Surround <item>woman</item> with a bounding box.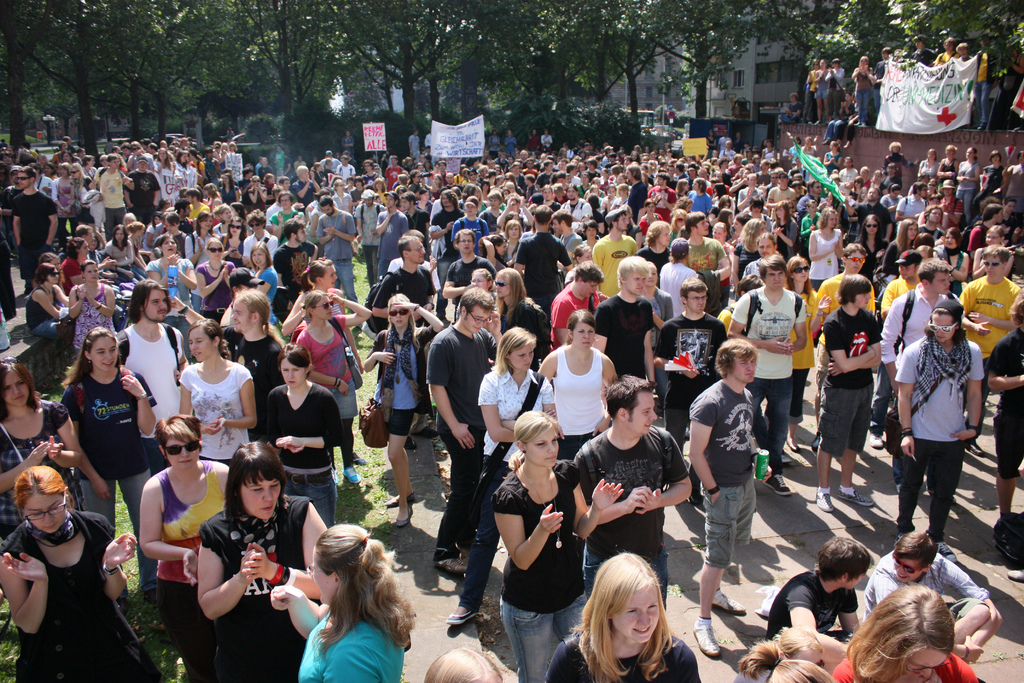
170, 153, 185, 194.
